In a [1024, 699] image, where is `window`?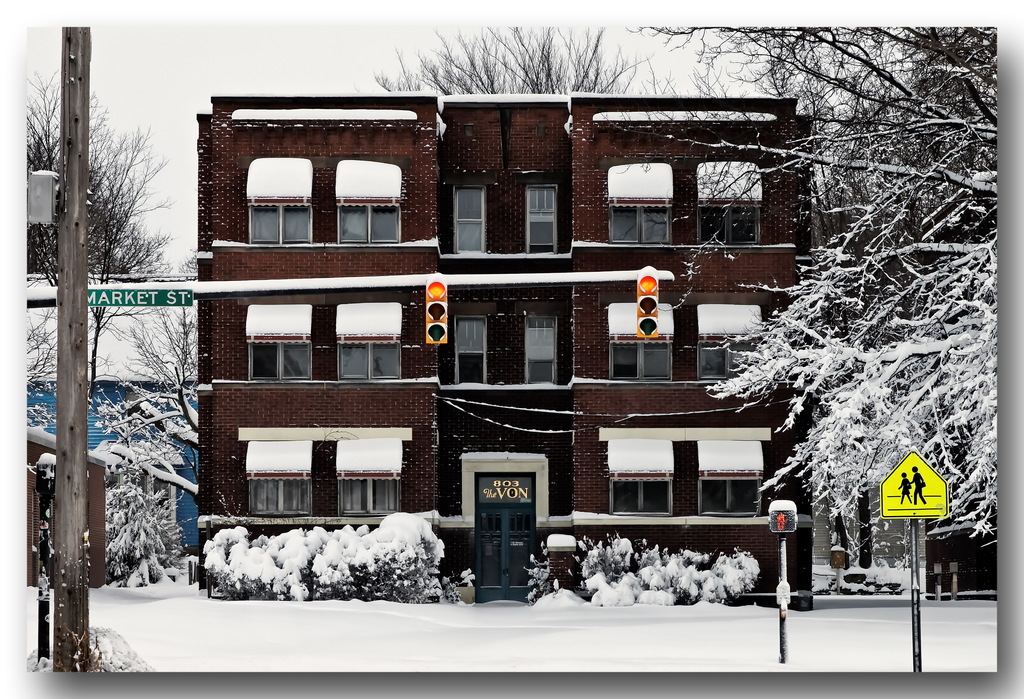
(left=698, top=469, right=763, bottom=515).
